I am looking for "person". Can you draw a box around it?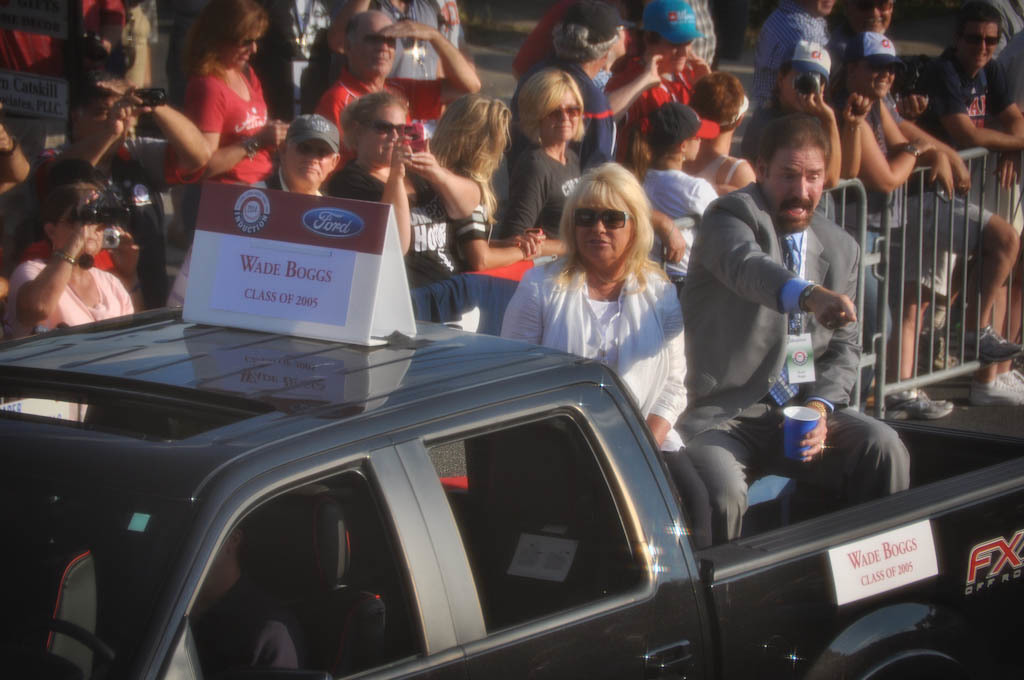
Sure, the bounding box is region(635, 94, 724, 297).
